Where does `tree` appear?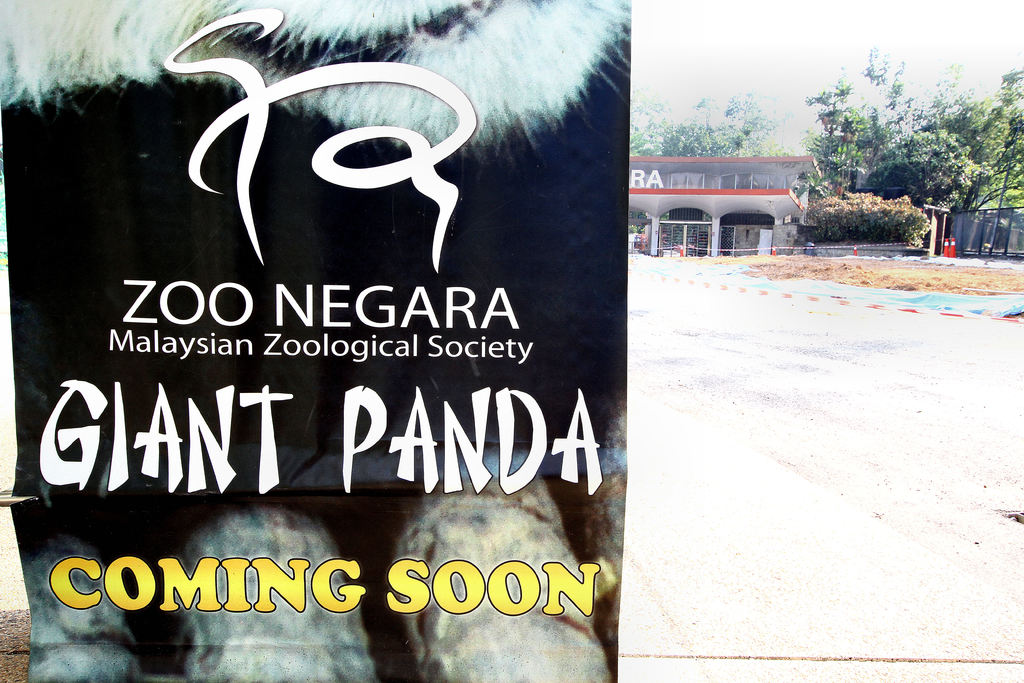
Appears at (x1=849, y1=45, x2=984, y2=176).
